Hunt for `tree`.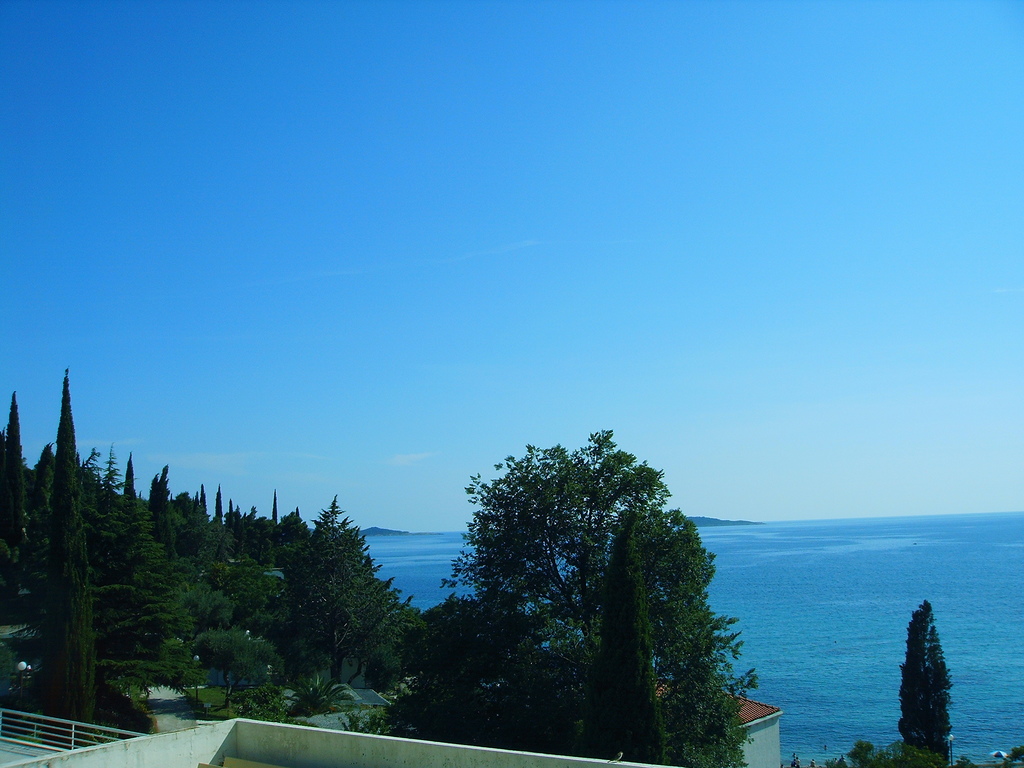
Hunted down at [x1=843, y1=593, x2=964, y2=767].
